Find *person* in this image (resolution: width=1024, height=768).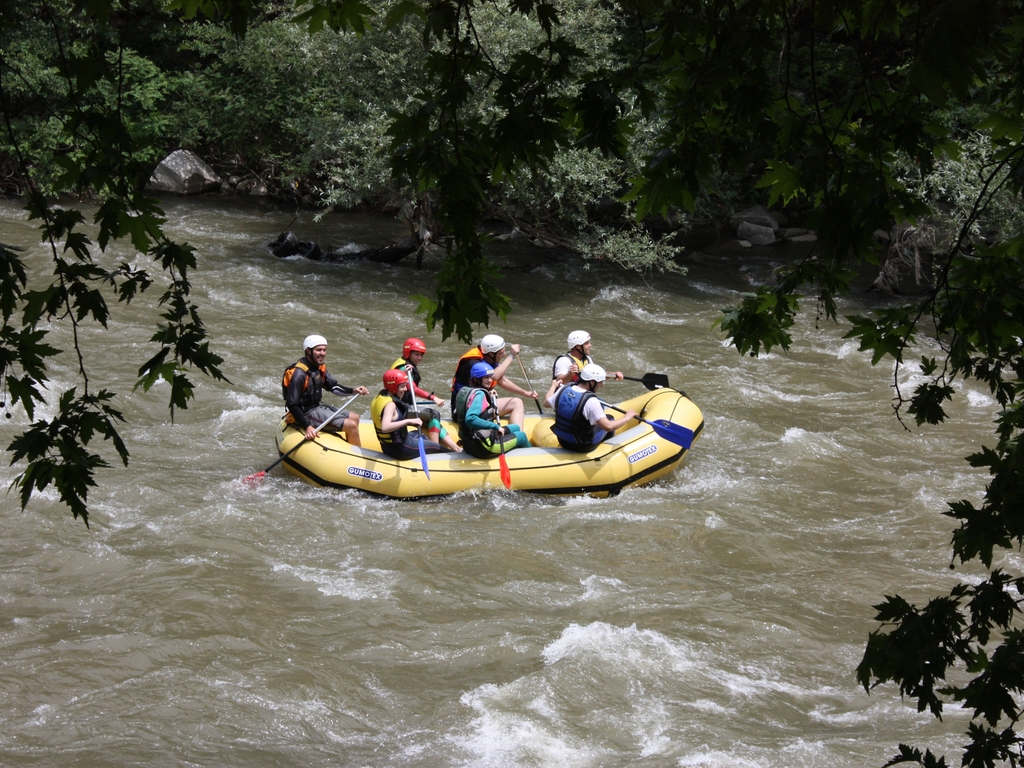
rect(452, 336, 538, 429).
